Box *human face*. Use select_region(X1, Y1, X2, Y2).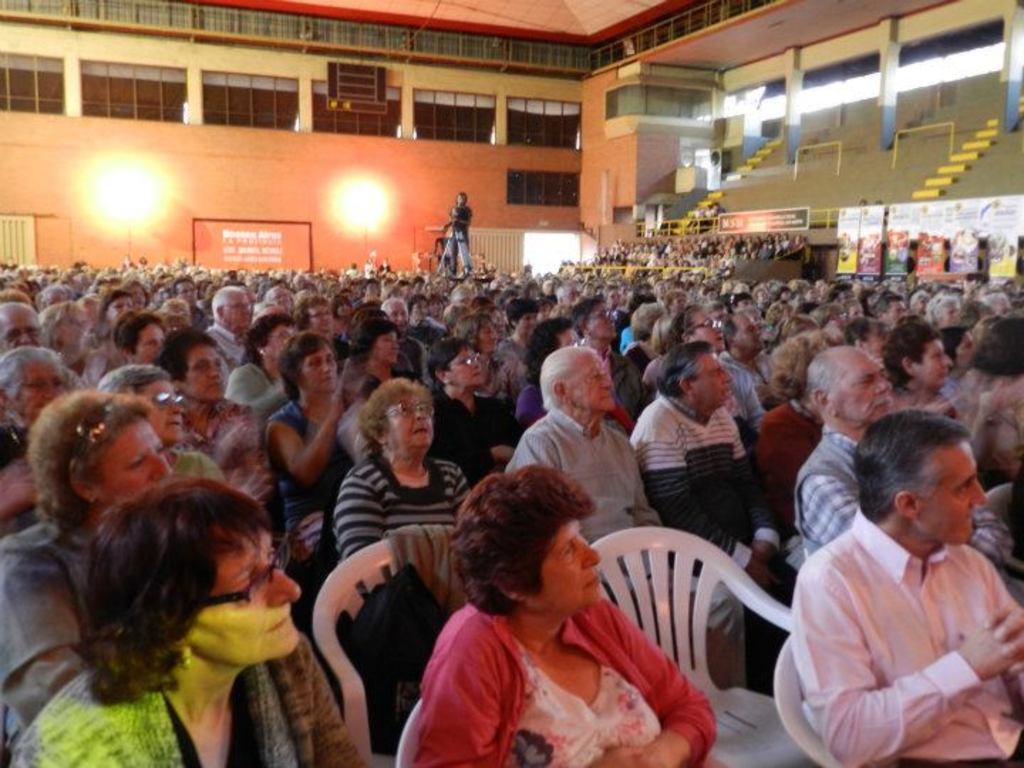
select_region(178, 350, 229, 400).
